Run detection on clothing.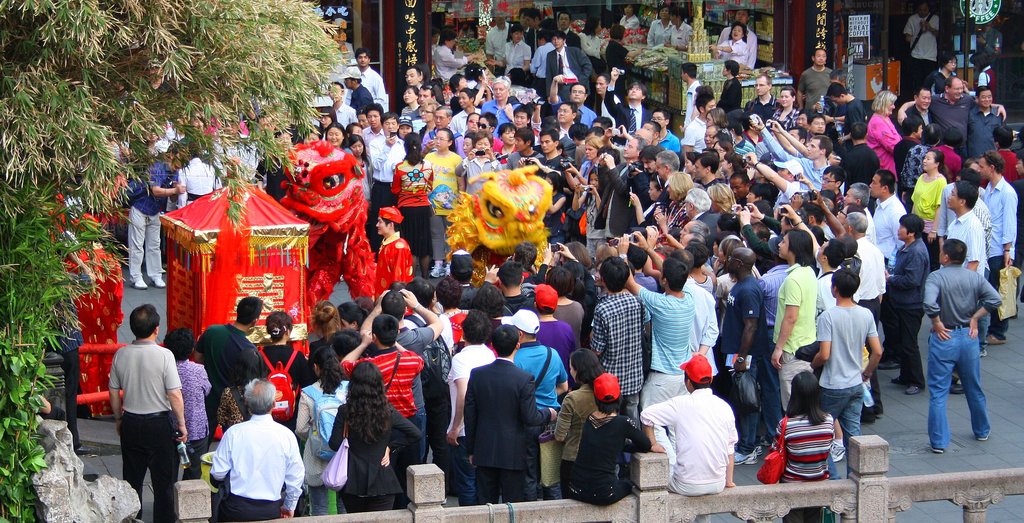
Result: detection(980, 176, 1022, 337).
